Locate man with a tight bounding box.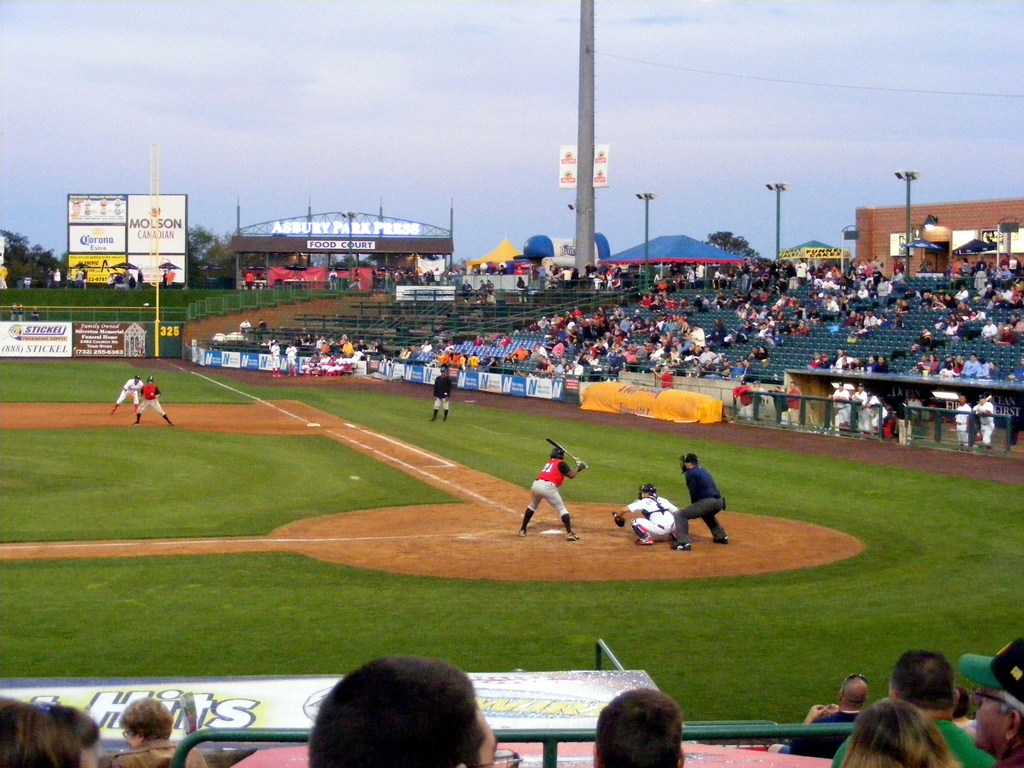
pyautogui.locateOnScreen(975, 395, 991, 448).
